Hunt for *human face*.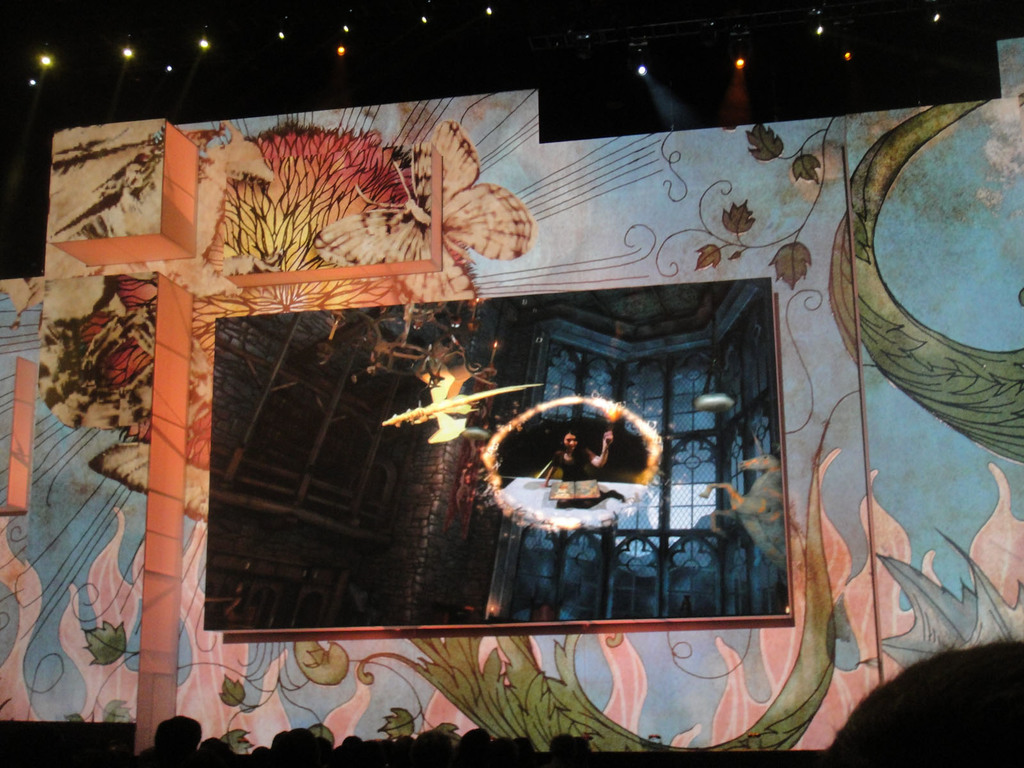
Hunted down at 565,435,577,453.
